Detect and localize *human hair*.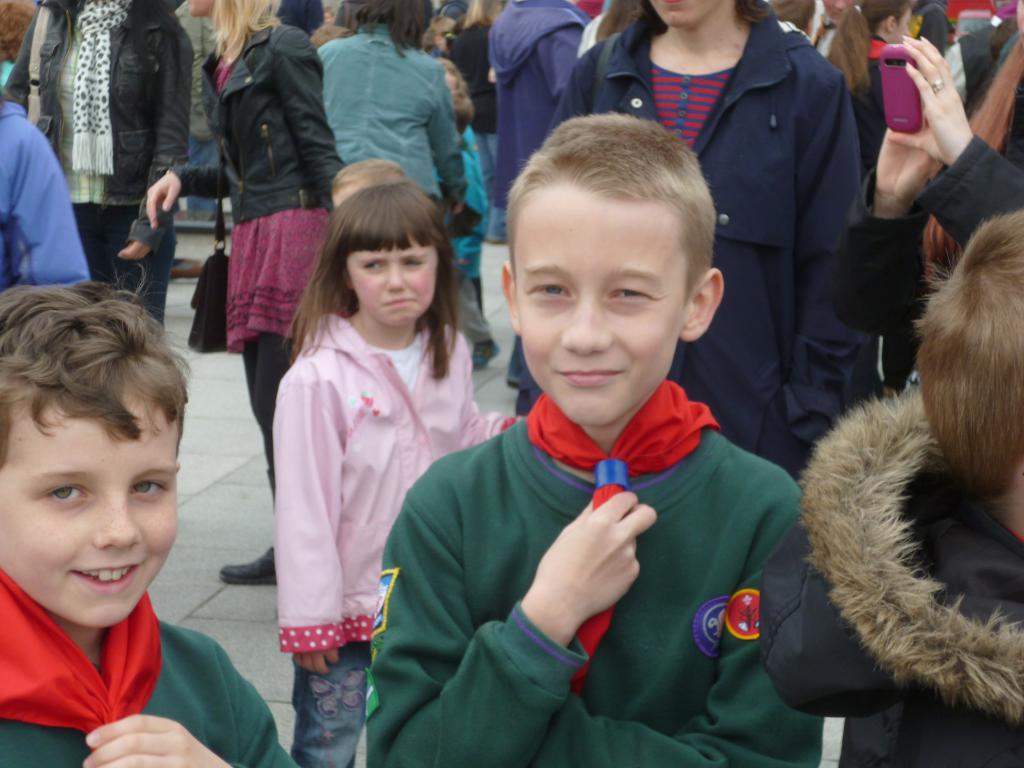
Localized at <bbox>331, 159, 412, 191</bbox>.
